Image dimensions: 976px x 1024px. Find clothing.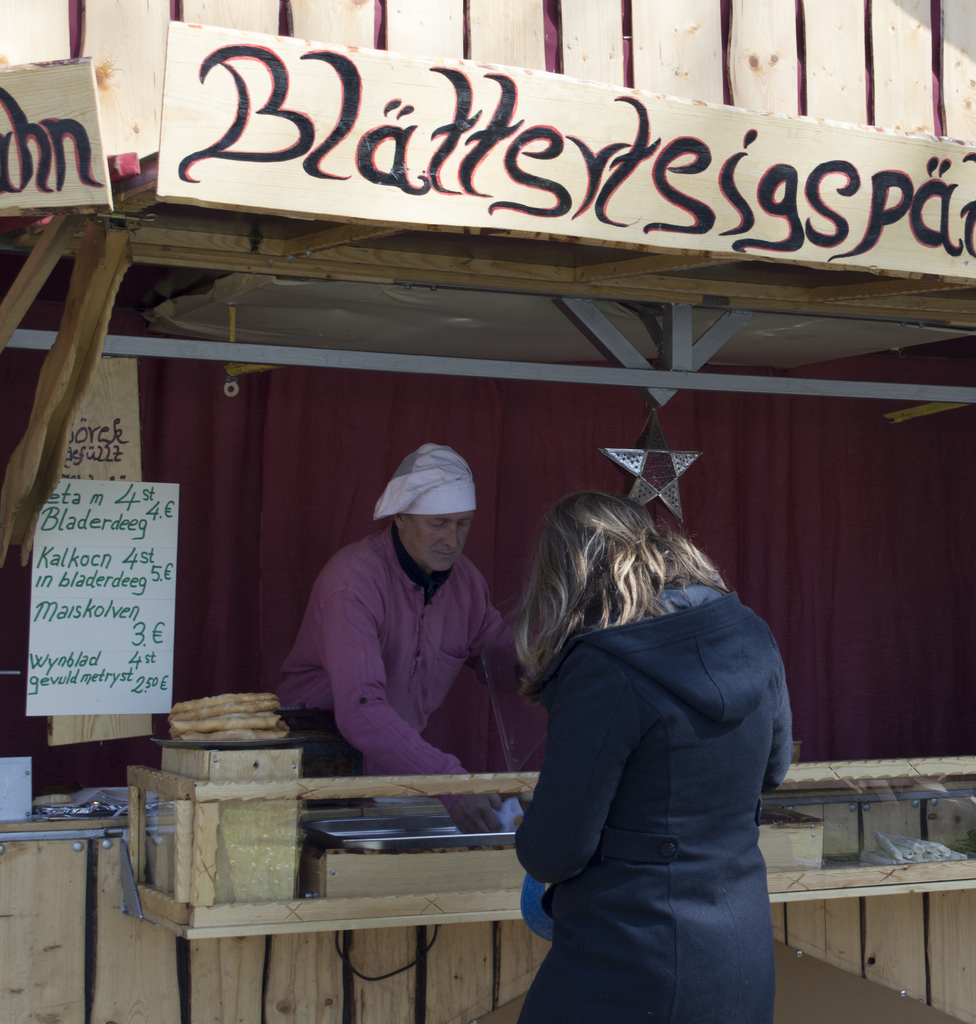
{"left": 268, "top": 531, "right": 523, "bottom": 806}.
